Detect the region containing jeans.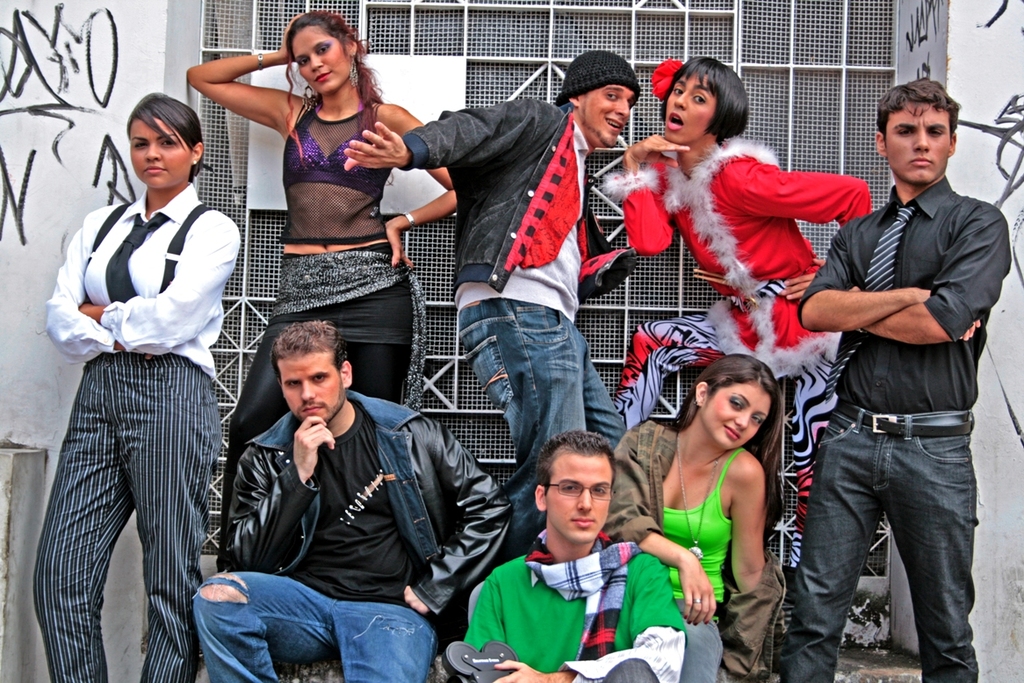
458,298,627,553.
